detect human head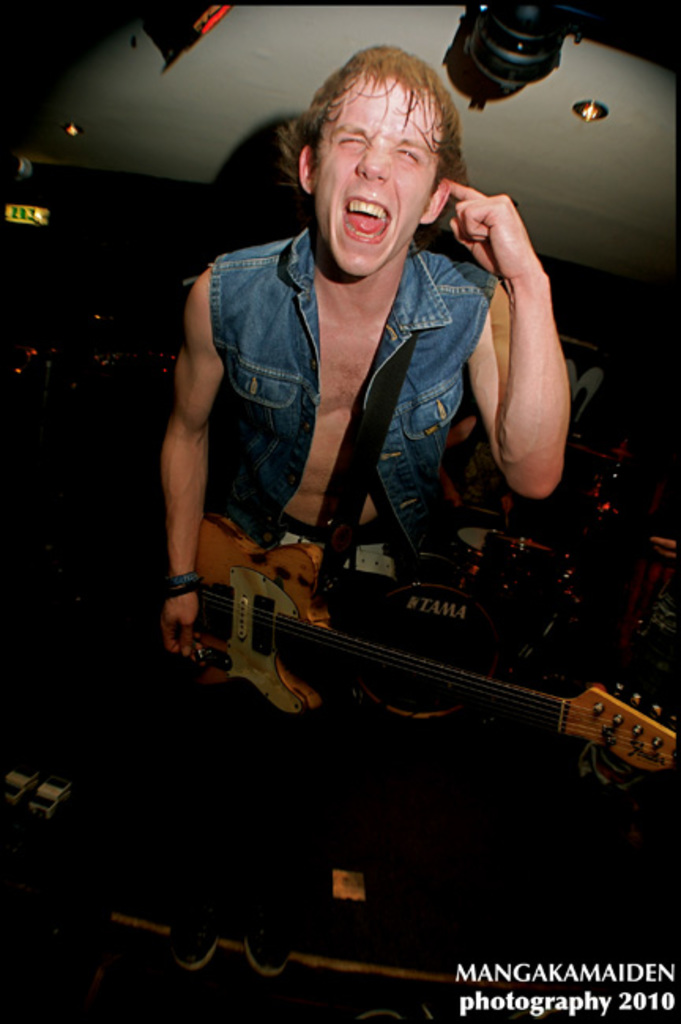
271:25:473:262
